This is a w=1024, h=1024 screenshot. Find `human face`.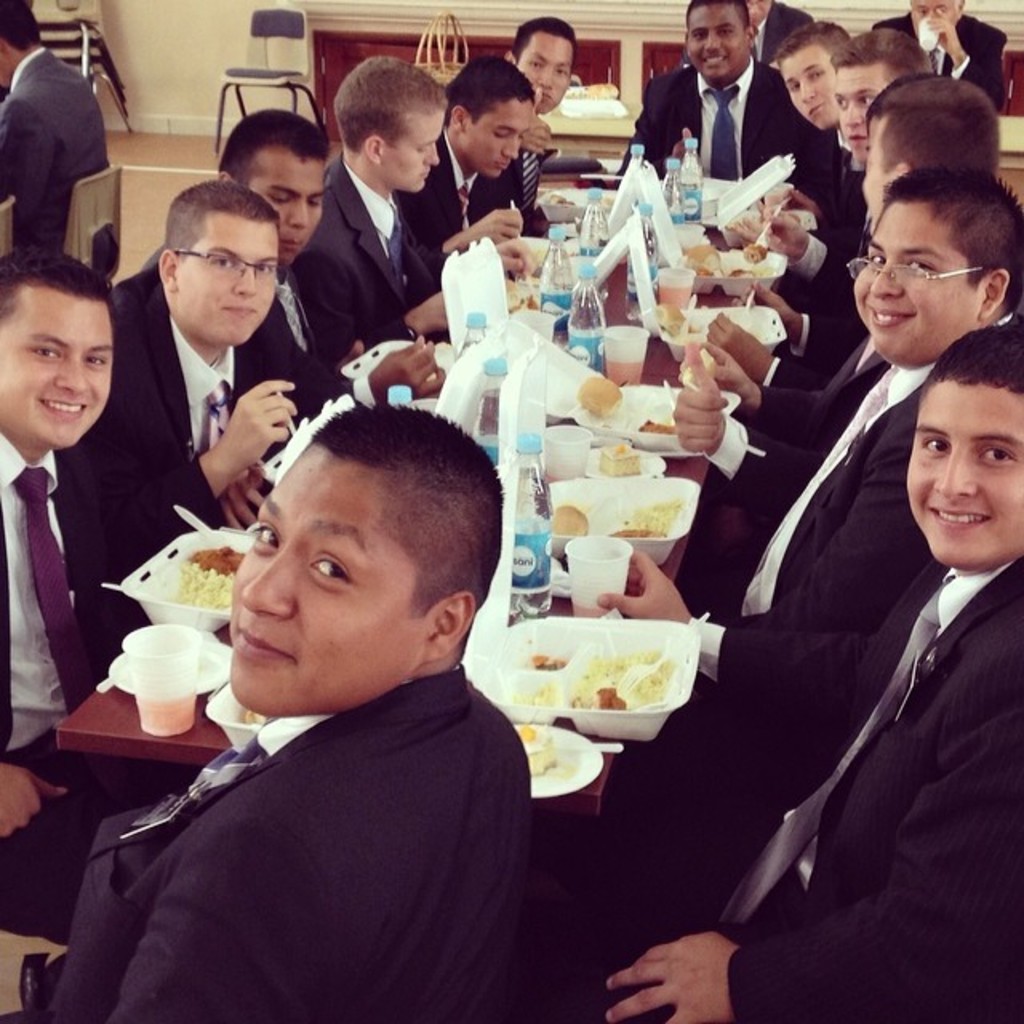
Bounding box: (784,43,834,126).
